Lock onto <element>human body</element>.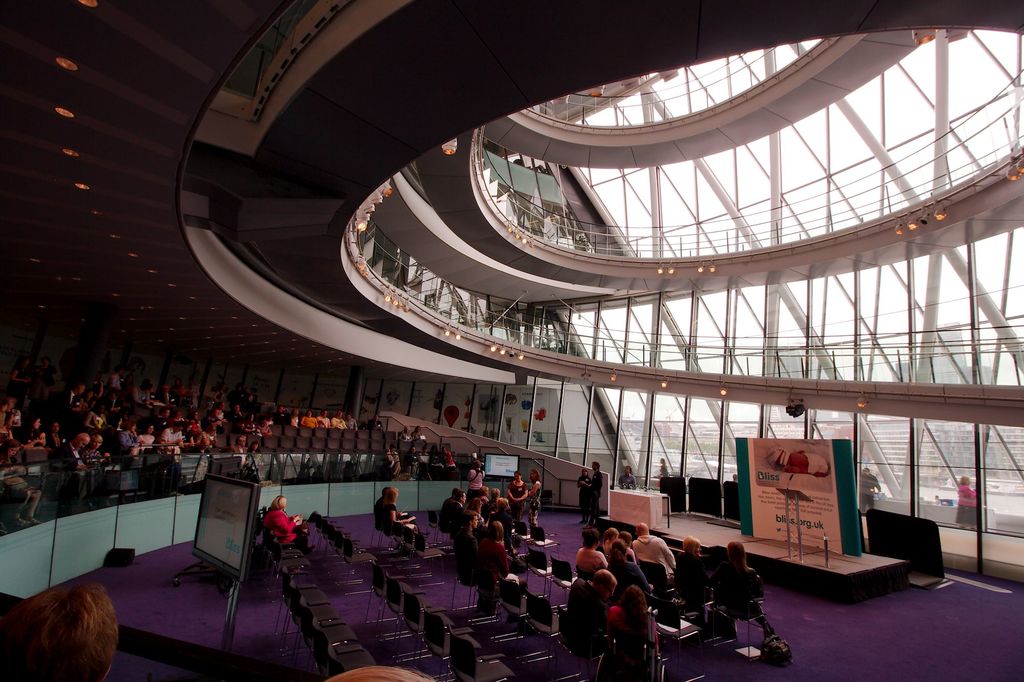
Locked: Rect(8, 583, 120, 681).
